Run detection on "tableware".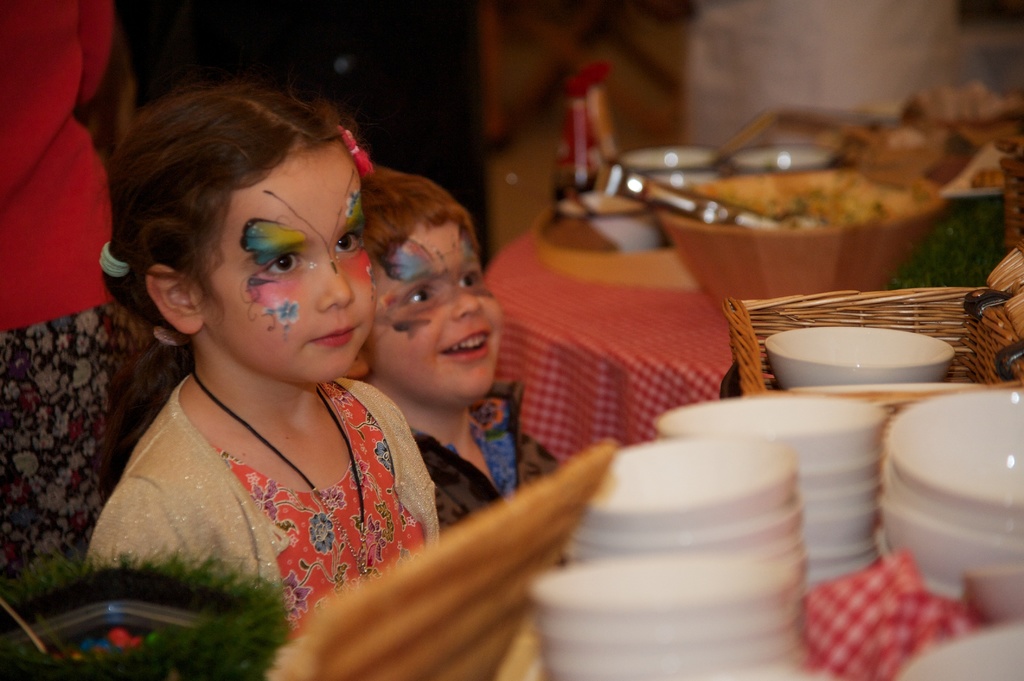
Result: (left=543, top=193, right=664, bottom=253).
